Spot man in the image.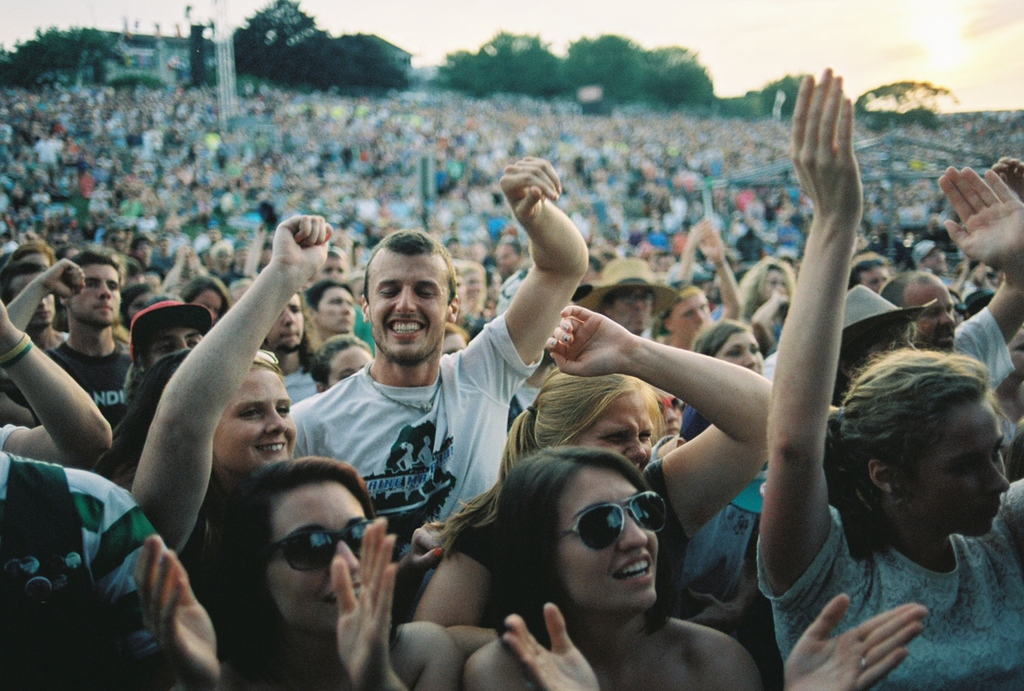
man found at bbox=[0, 267, 75, 348].
